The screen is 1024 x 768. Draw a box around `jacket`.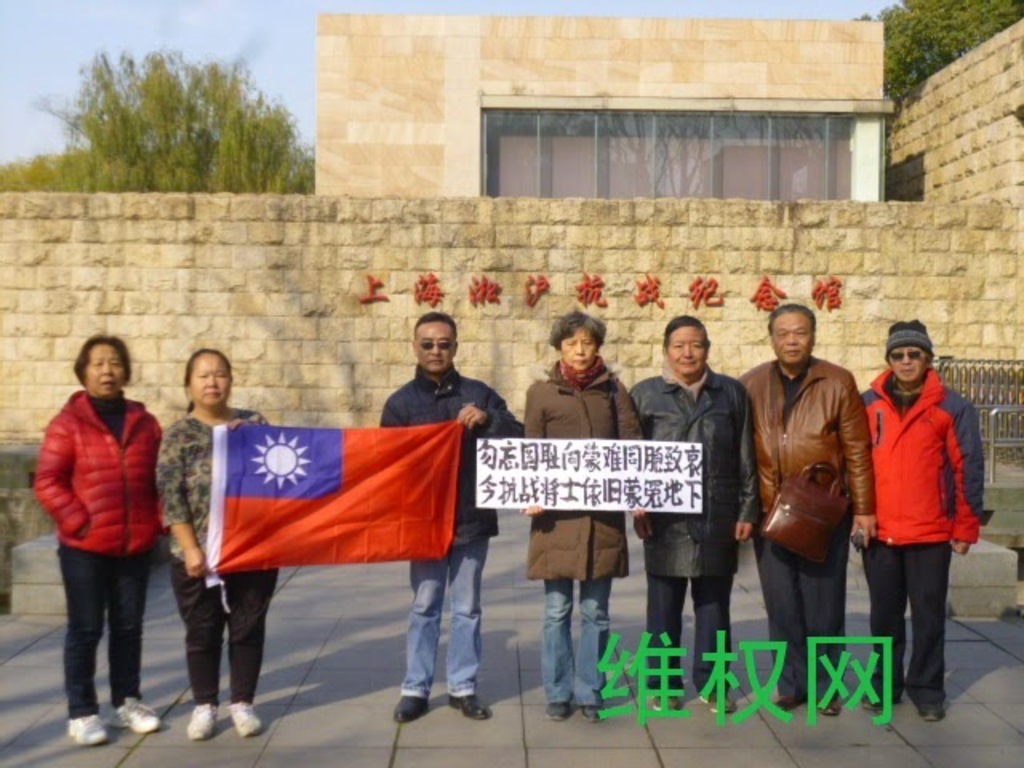
29:362:163:592.
